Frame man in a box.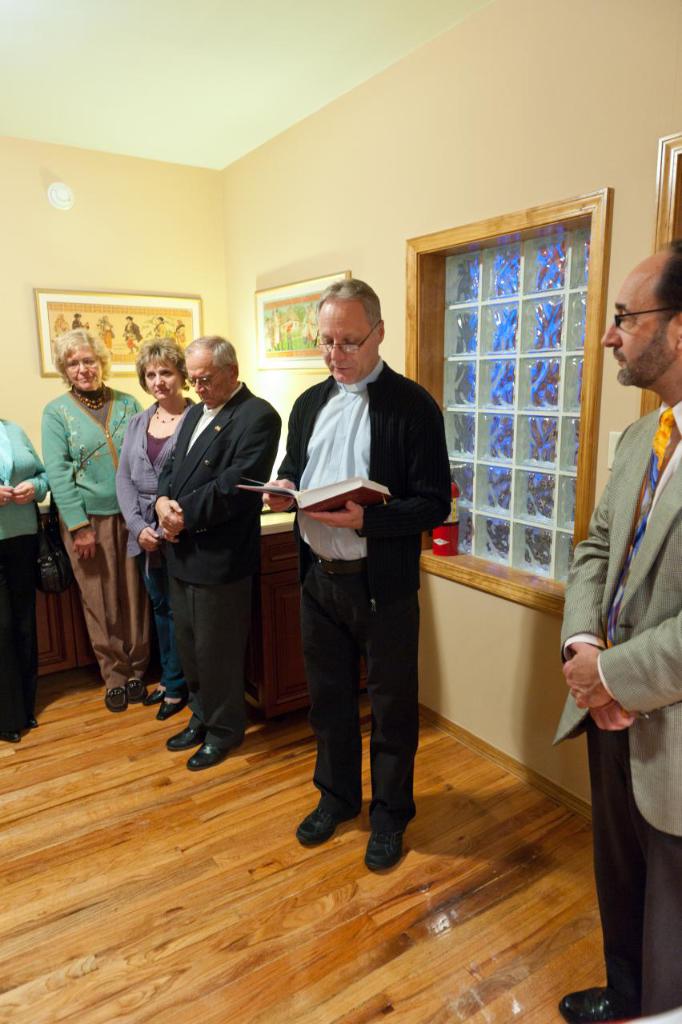
bbox=[266, 283, 456, 851].
